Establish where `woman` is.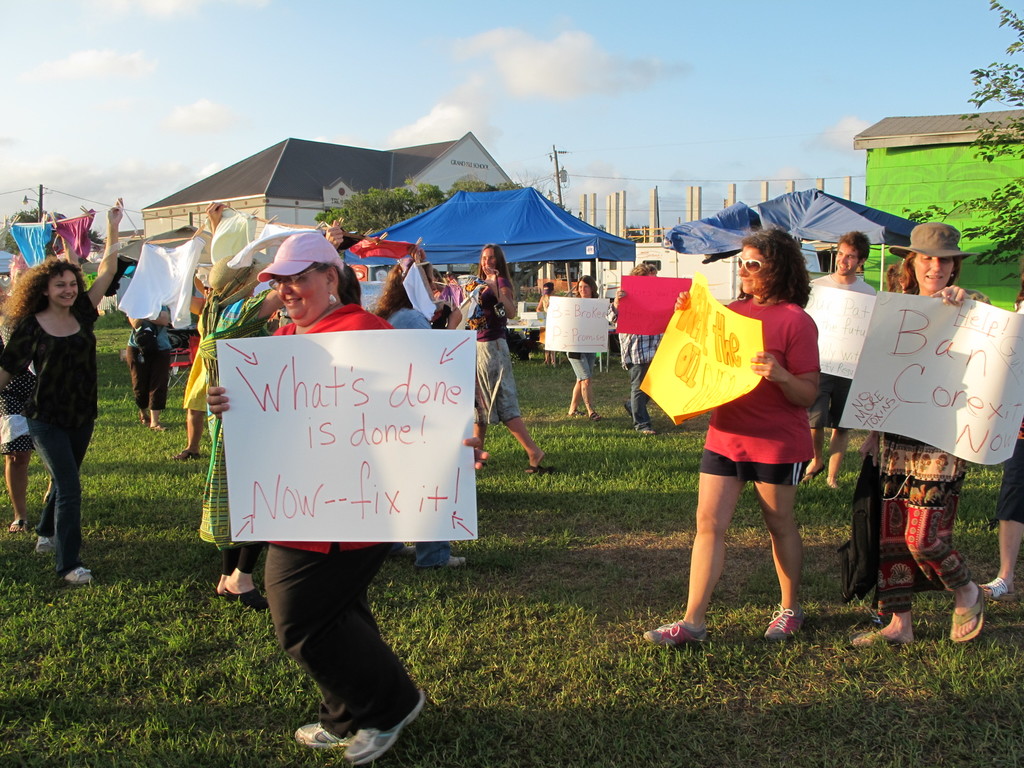
Established at <bbox>560, 276, 611, 417</bbox>.
